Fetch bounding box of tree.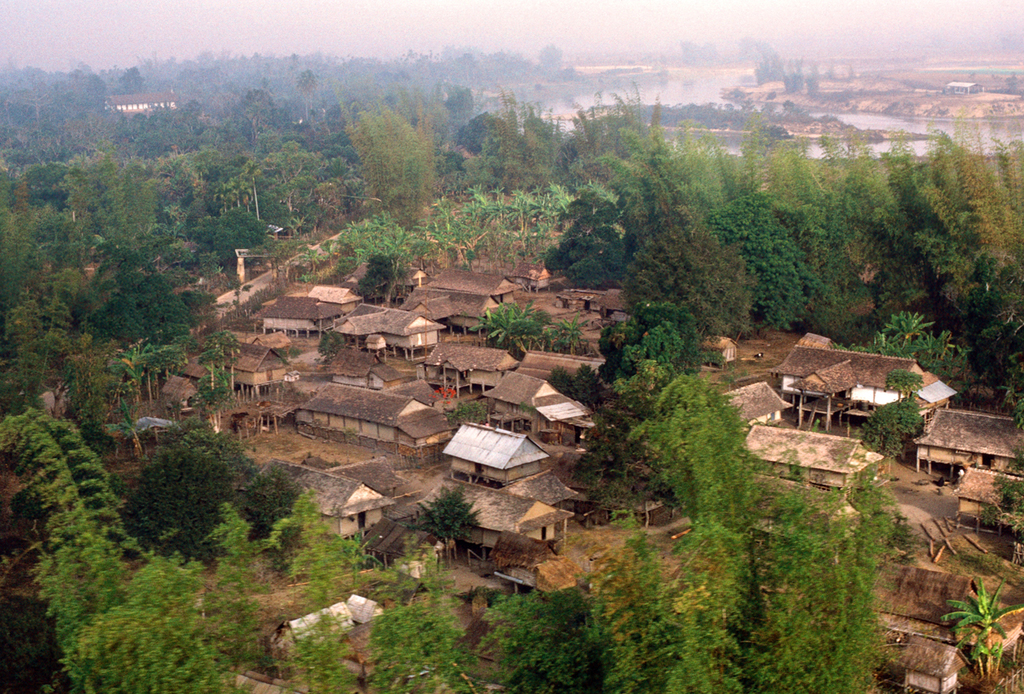
Bbox: 355,253,413,305.
